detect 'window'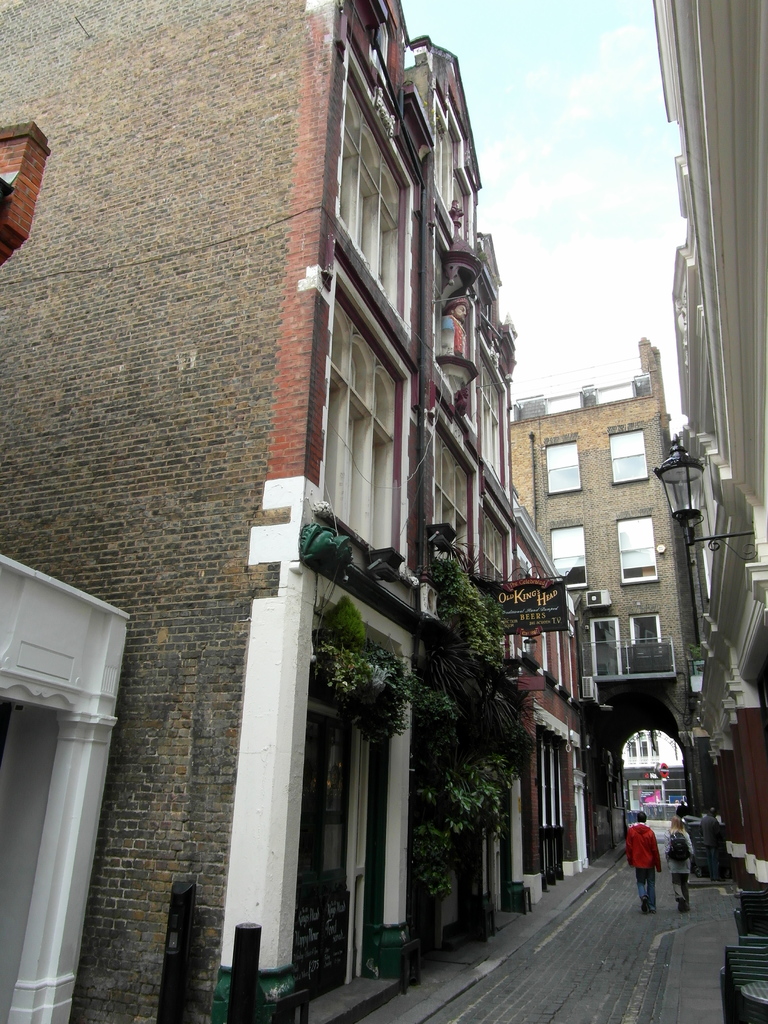
Rect(477, 515, 512, 594)
